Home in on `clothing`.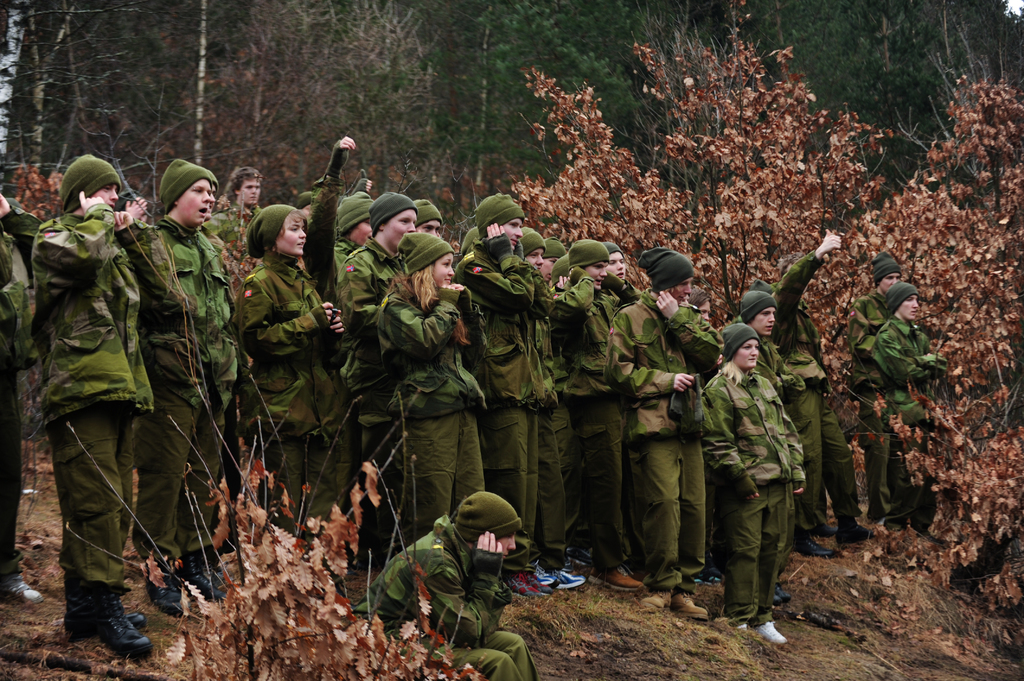
Homed in at Rect(781, 255, 885, 534).
